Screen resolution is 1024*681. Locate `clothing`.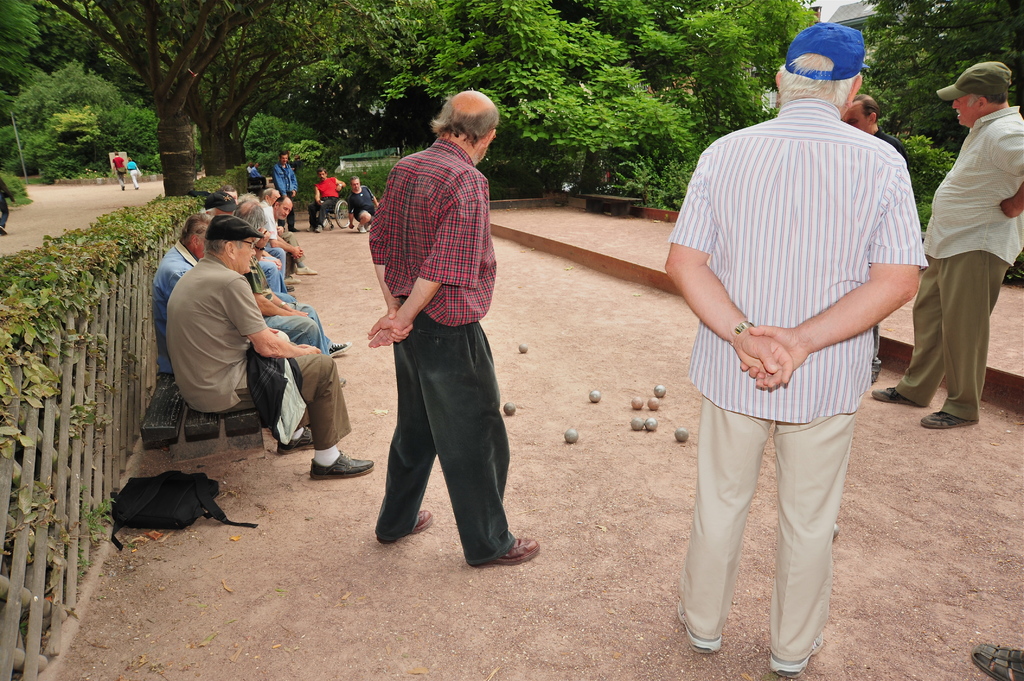
left=307, top=172, right=341, bottom=228.
